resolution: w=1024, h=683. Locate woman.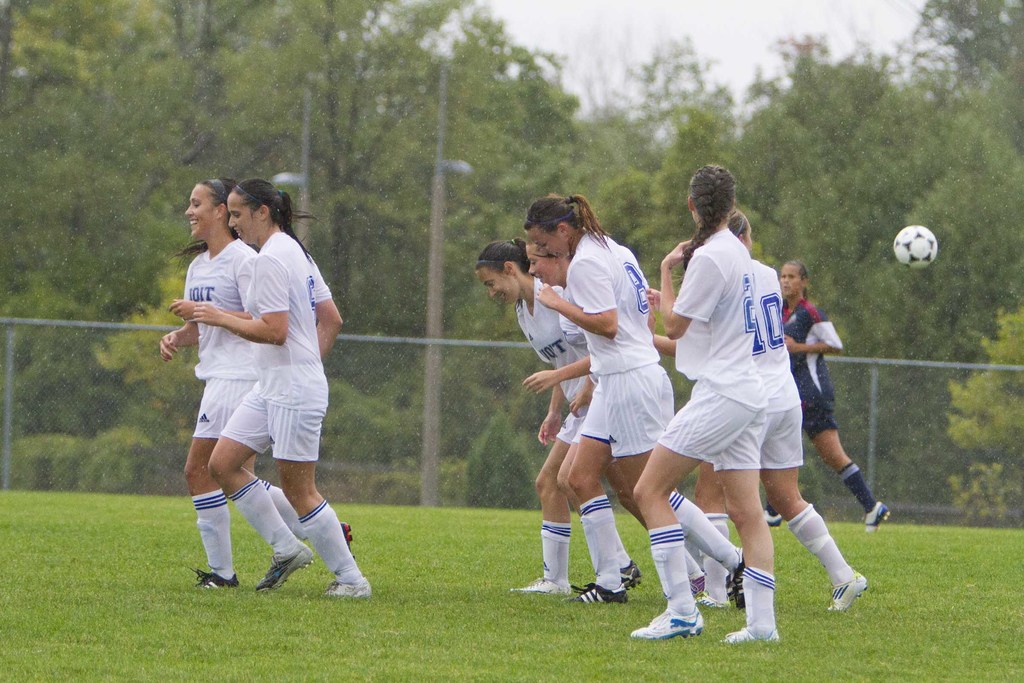
BBox(470, 241, 570, 584).
